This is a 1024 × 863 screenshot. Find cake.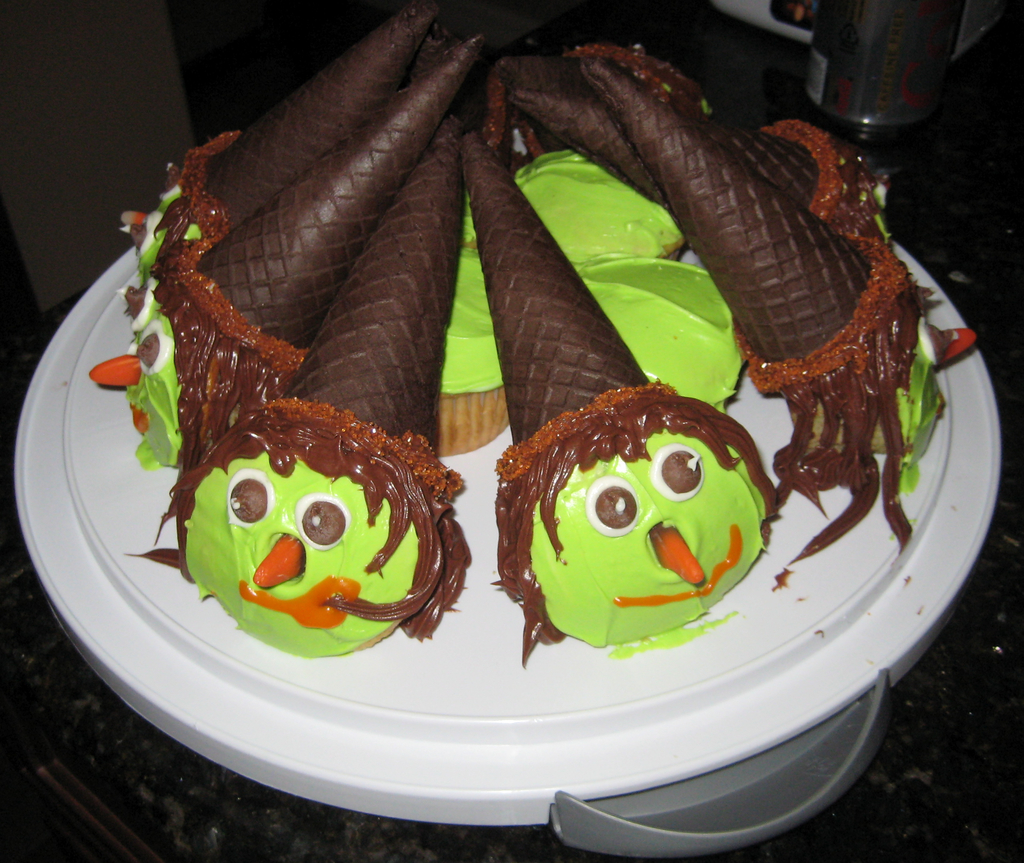
Bounding box: {"x1": 82, "y1": 0, "x2": 969, "y2": 659}.
